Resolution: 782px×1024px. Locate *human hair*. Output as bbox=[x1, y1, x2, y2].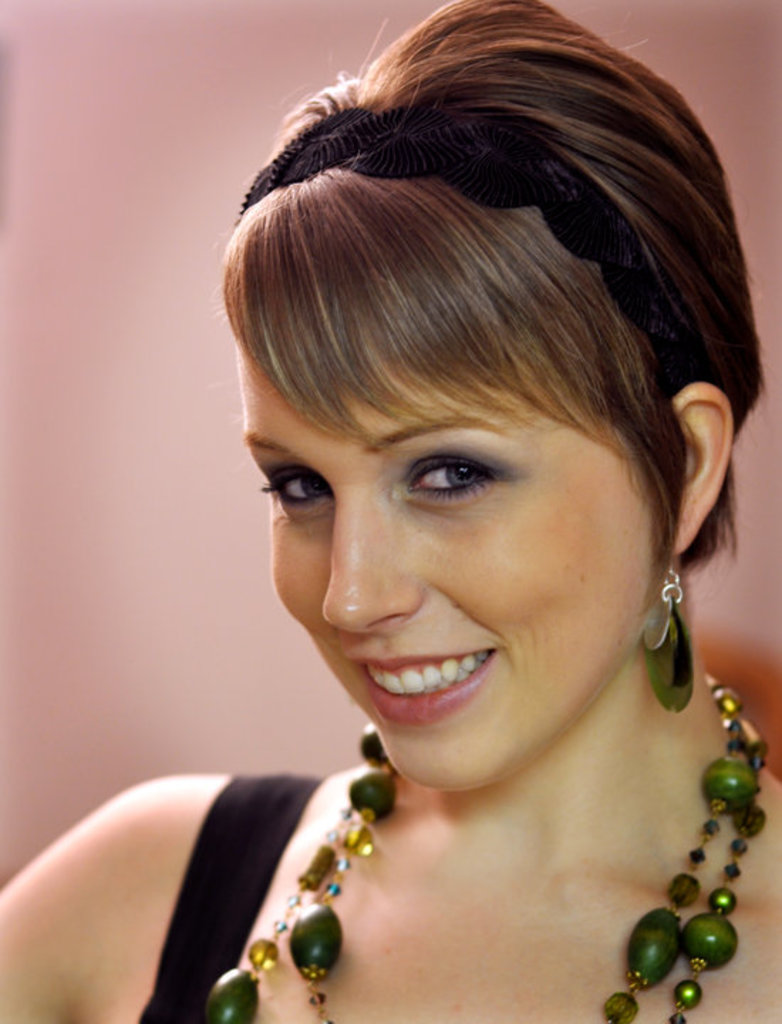
bbox=[219, 0, 768, 606].
